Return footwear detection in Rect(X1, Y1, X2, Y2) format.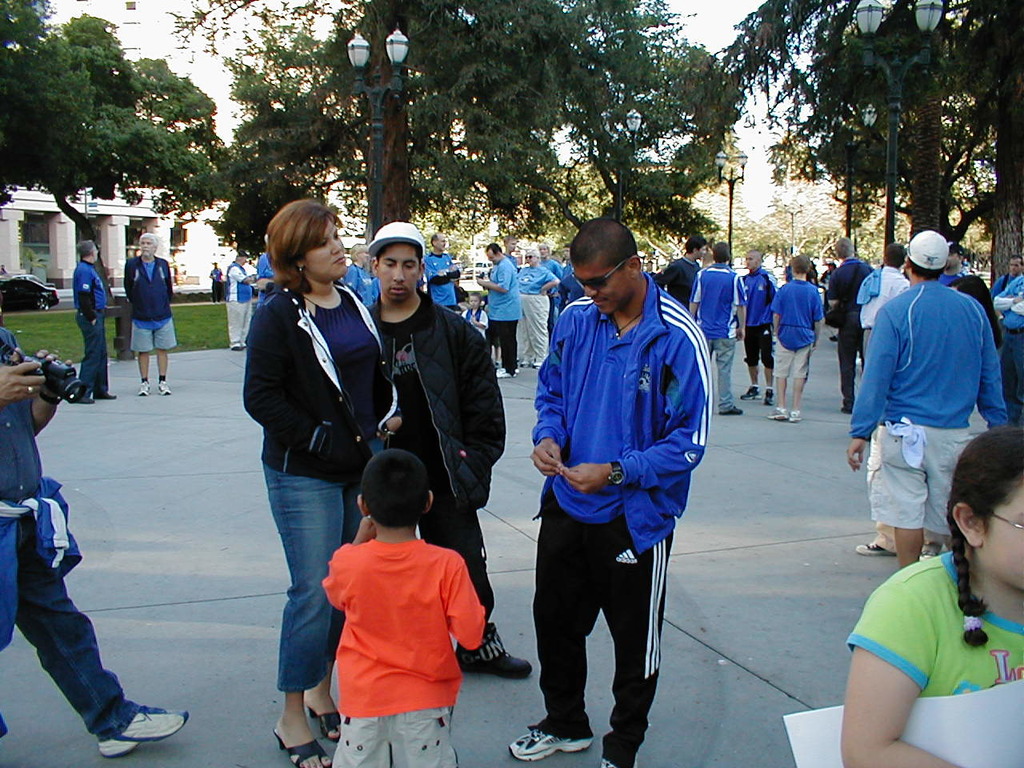
Rect(307, 709, 342, 743).
